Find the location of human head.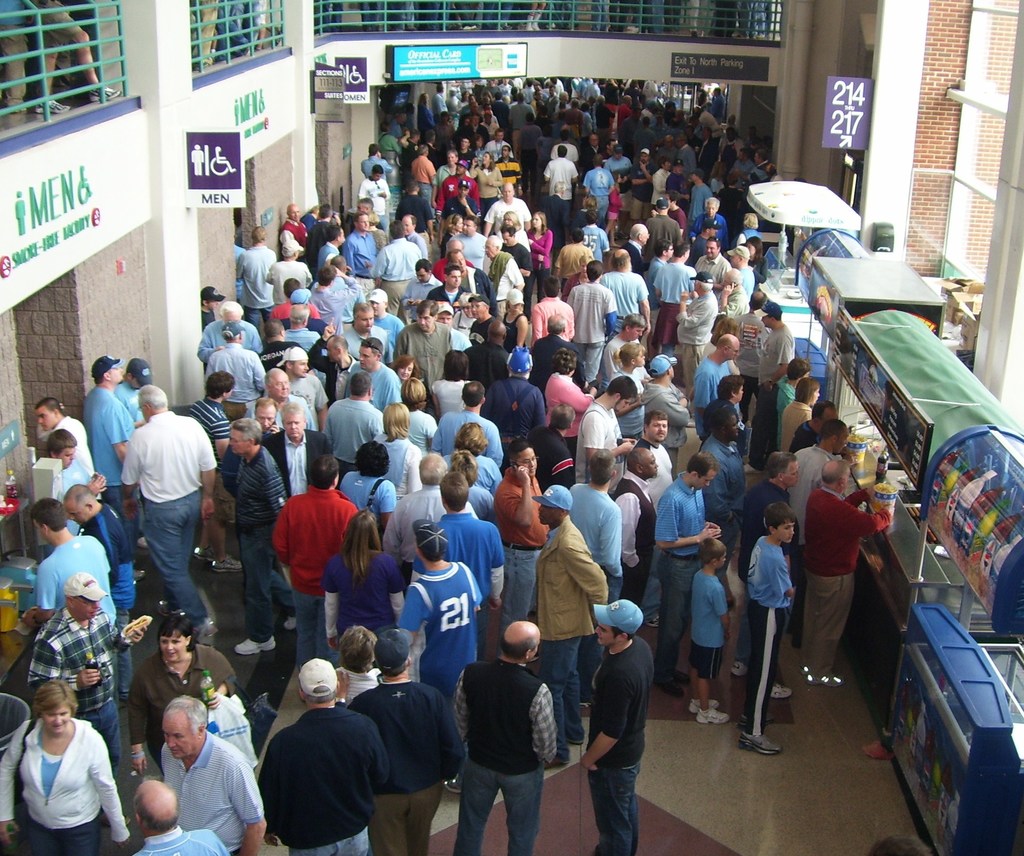
Location: <box>348,301,373,331</box>.
